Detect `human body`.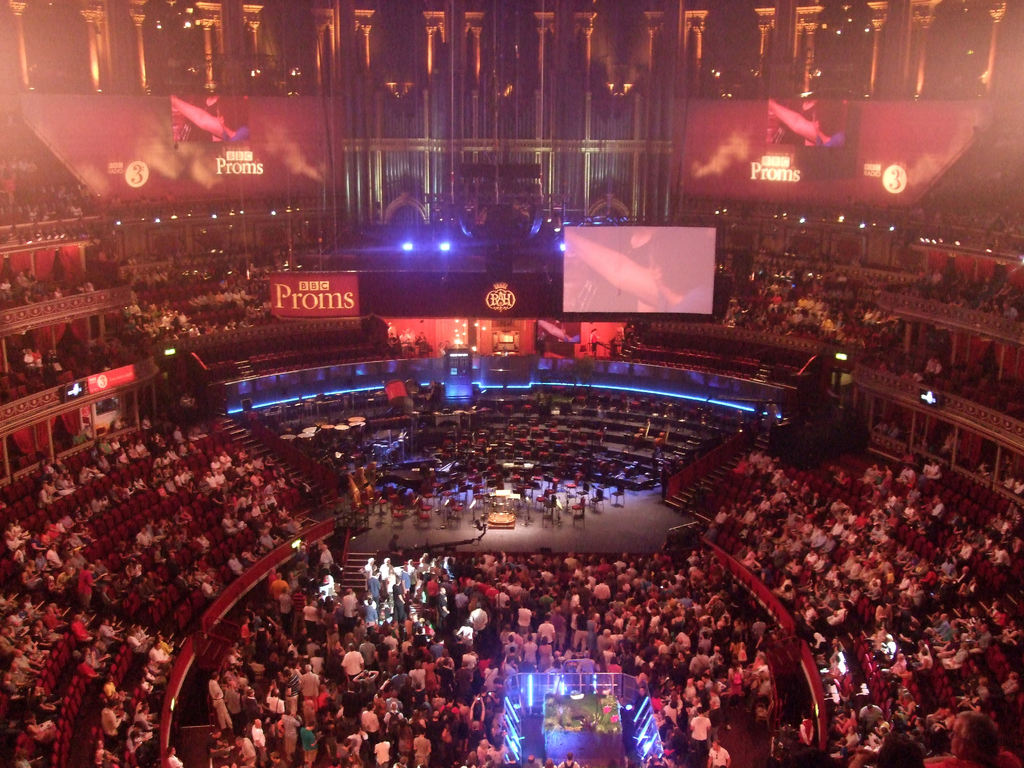
Detected at [left=861, top=488, right=873, bottom=504].
